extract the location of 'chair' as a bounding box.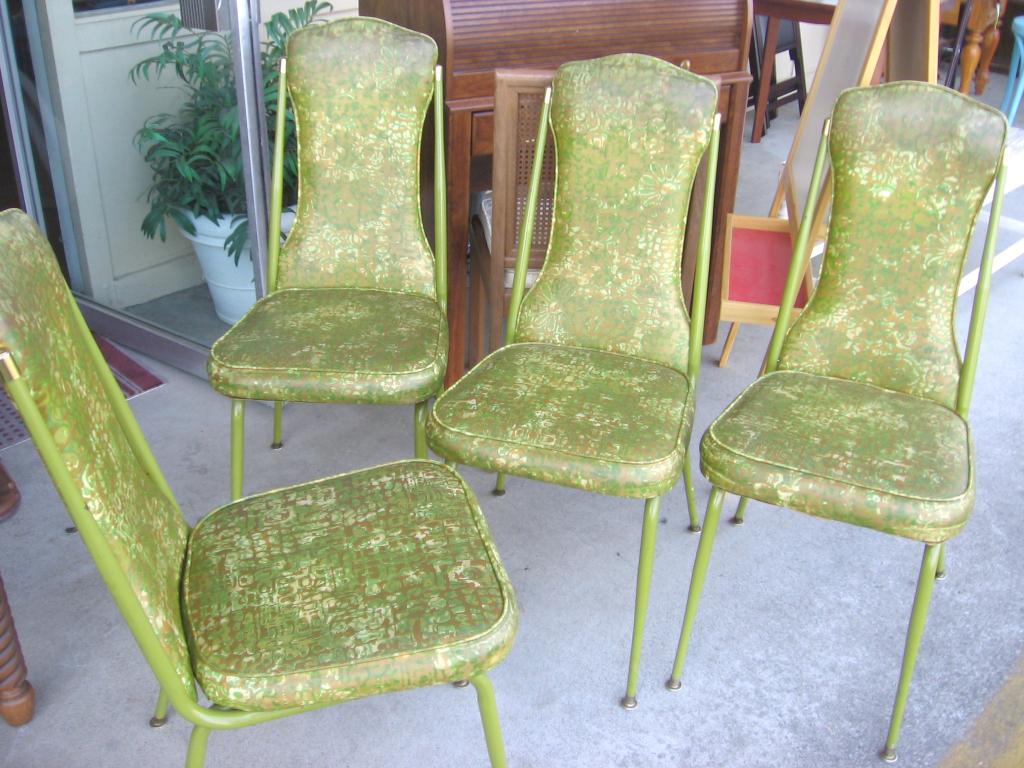
bbox=(205, 16, 449, 500).
